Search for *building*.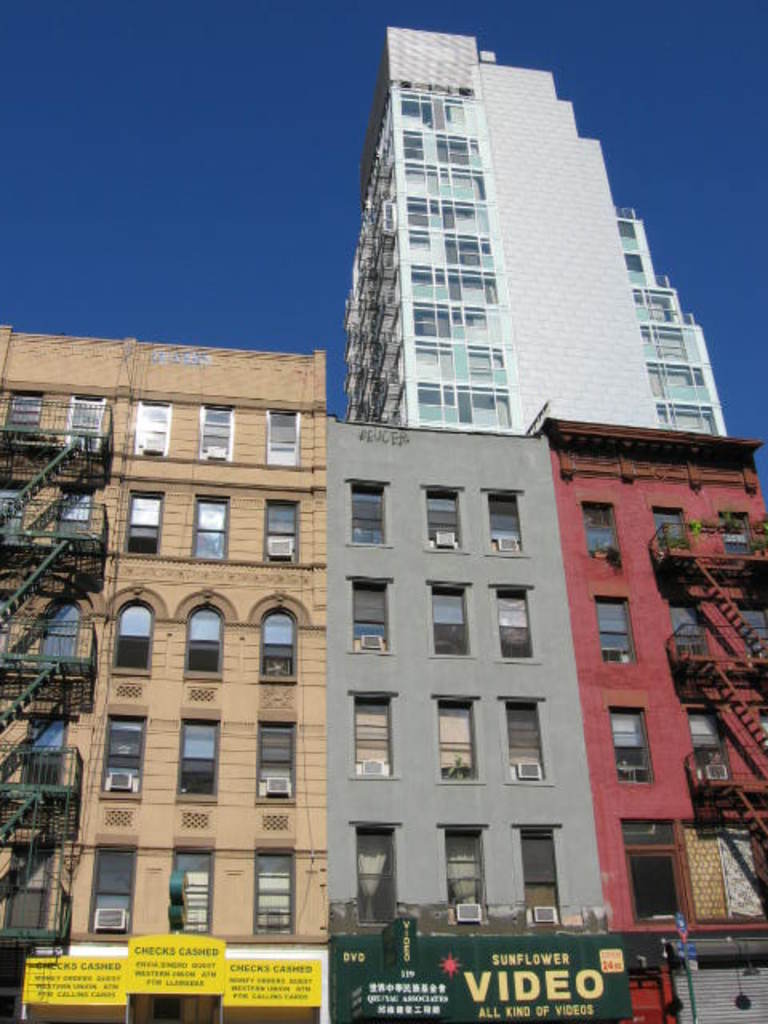
Found at 533,419,766,1022.
